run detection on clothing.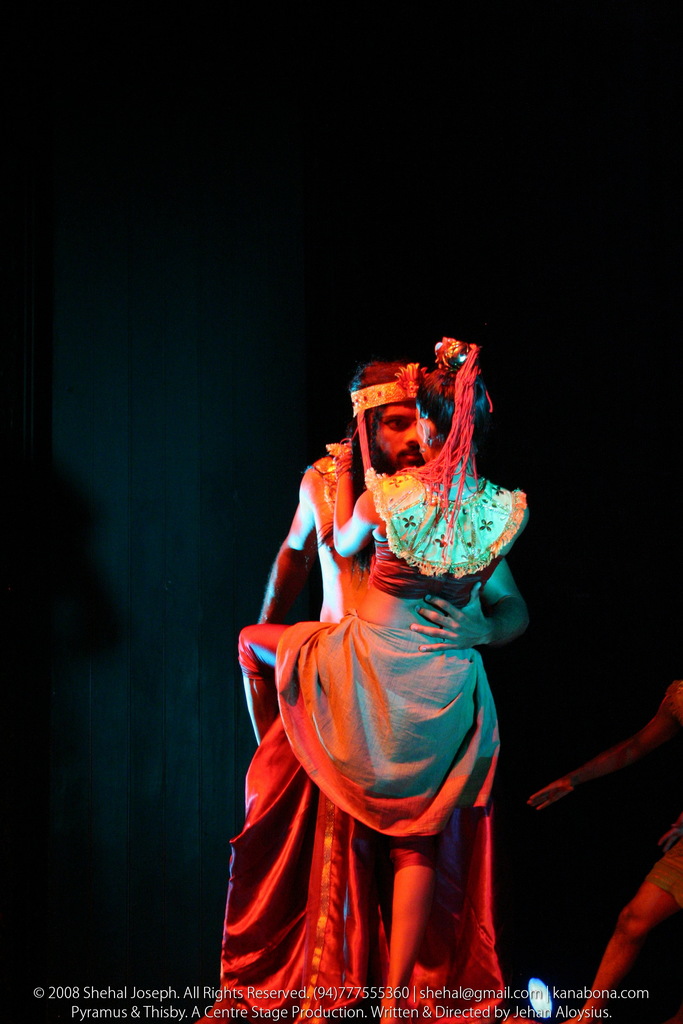
Result: [275, 464, 525, 841].
